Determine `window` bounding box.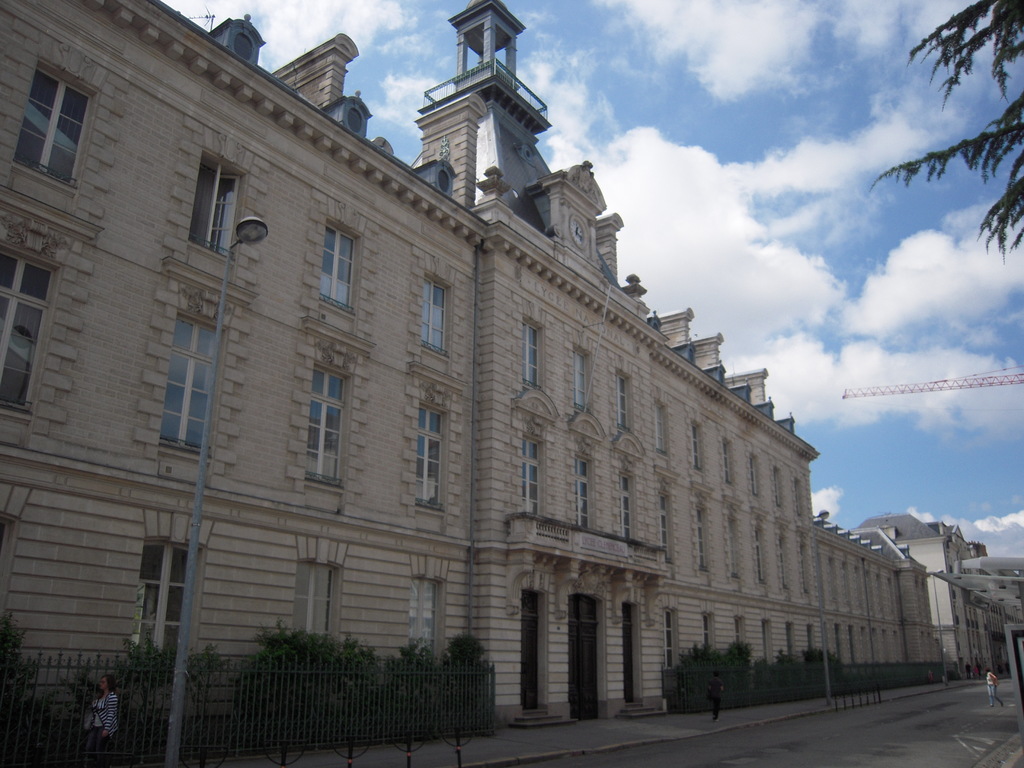
Determined: (787,625,794,661).
